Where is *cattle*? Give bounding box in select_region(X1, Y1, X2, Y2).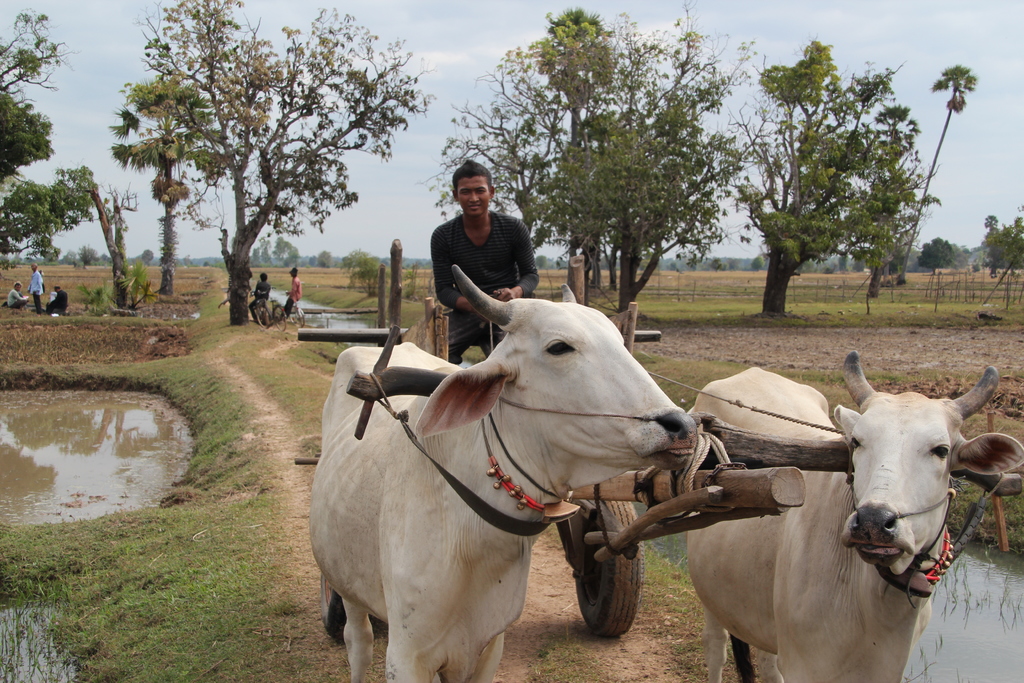
select_region(308, 260, 698, 682).
